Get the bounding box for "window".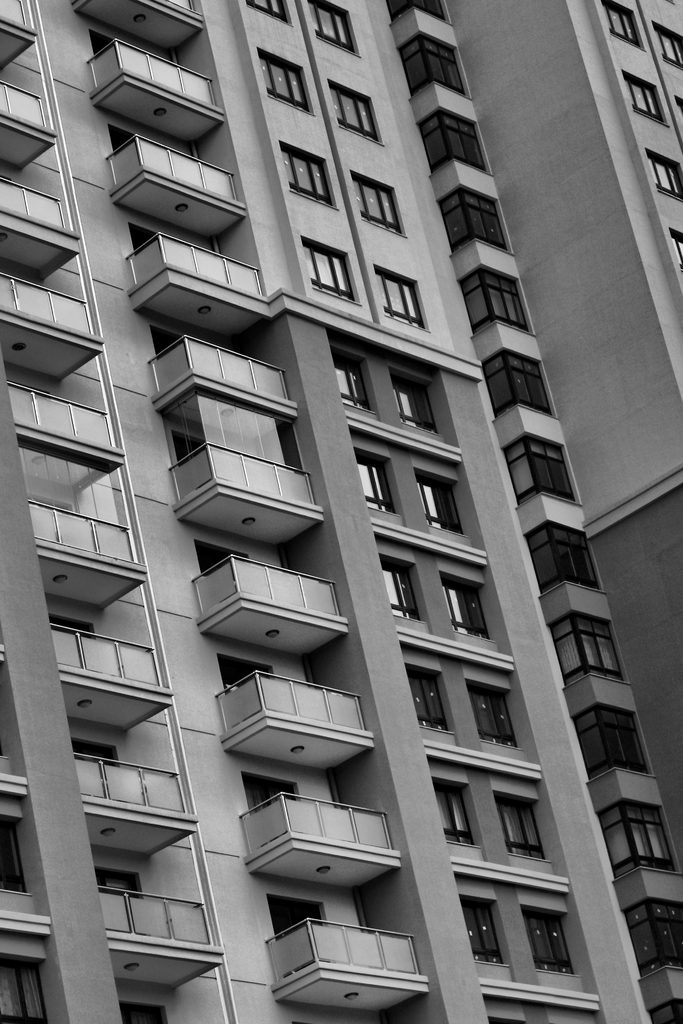
crop(597, 0, 646, 49).
